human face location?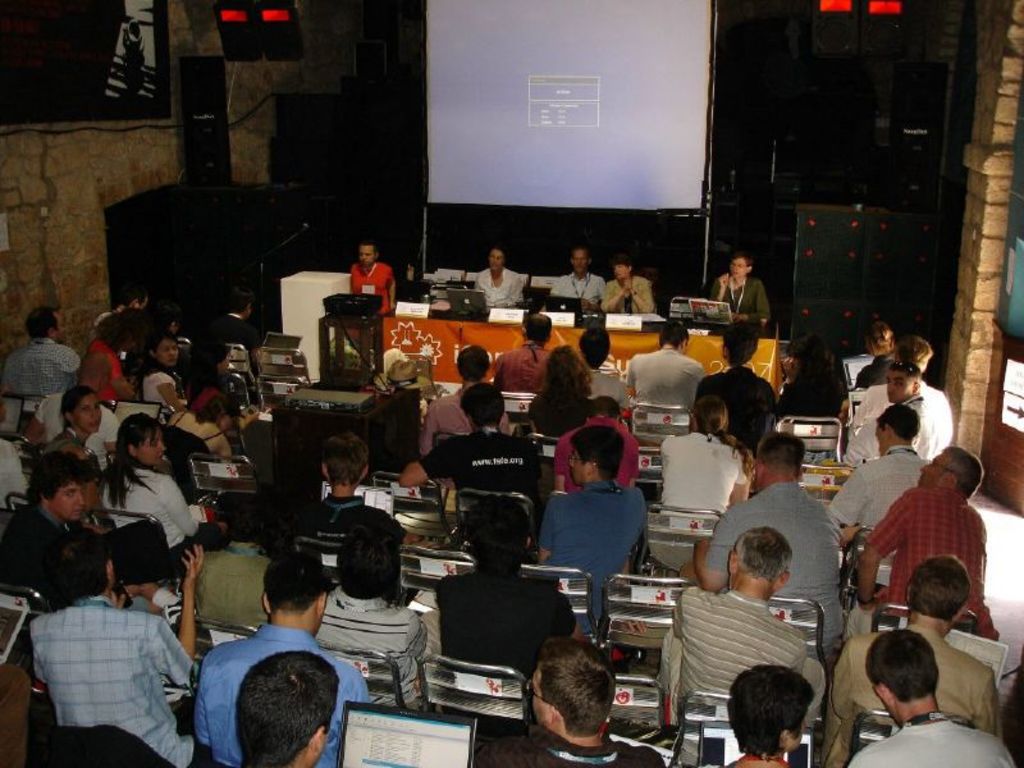
bbox=[531, 672, 545, 724]
